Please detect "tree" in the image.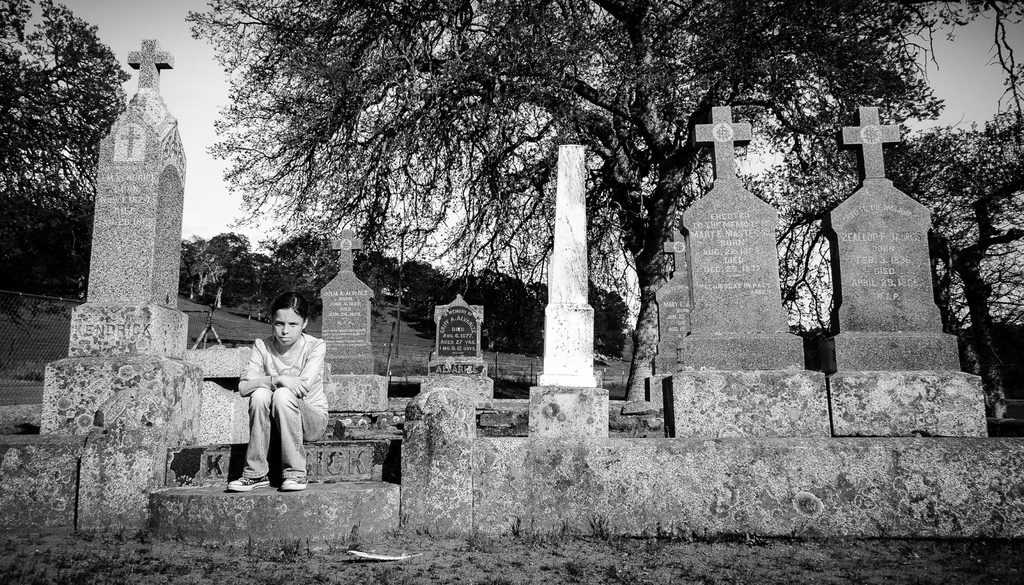
bbox=(0, 0, 132, 247).
